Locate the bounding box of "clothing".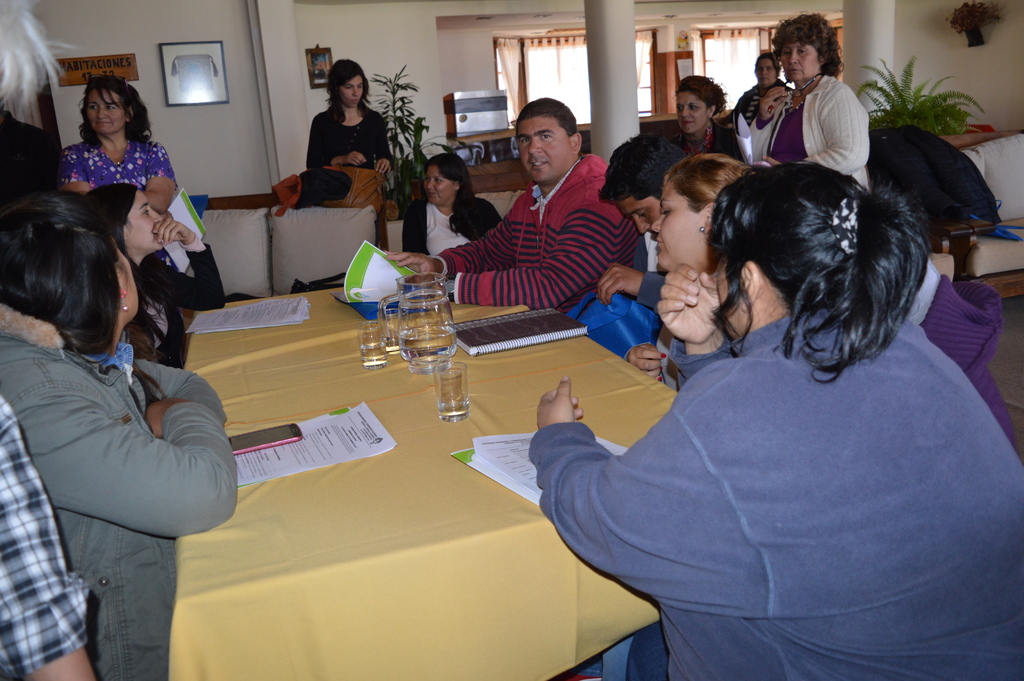
Bounding box: 403, 193, 510, 261.
